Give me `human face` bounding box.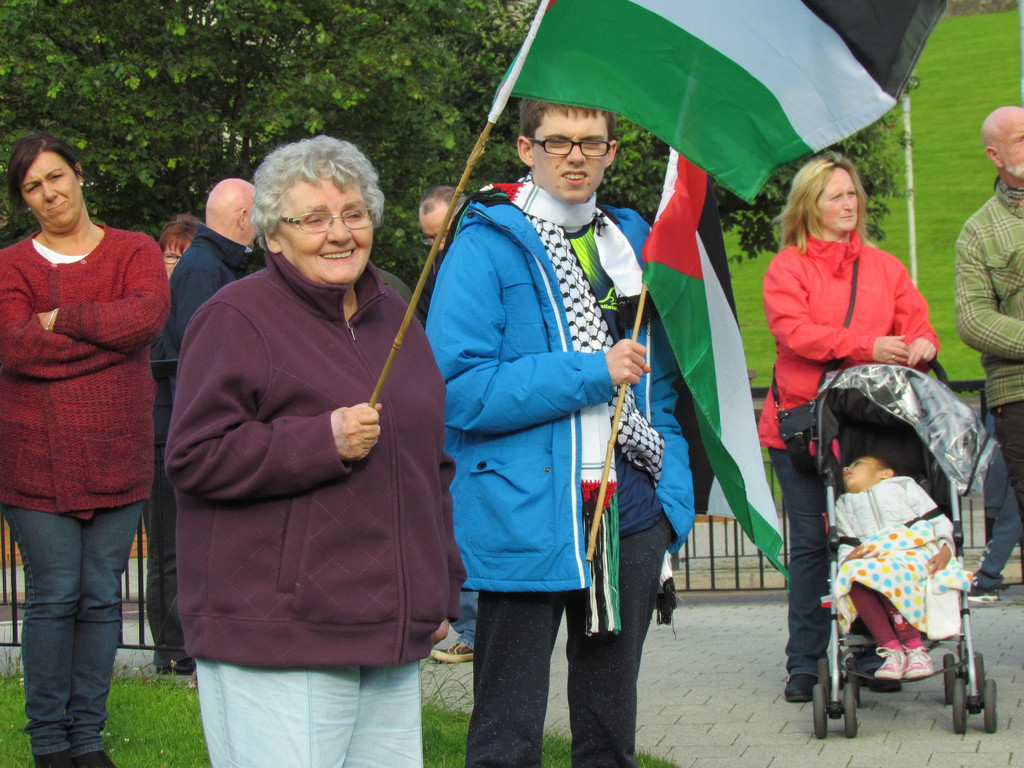
<region>836, 452, 874, 490</region>.
